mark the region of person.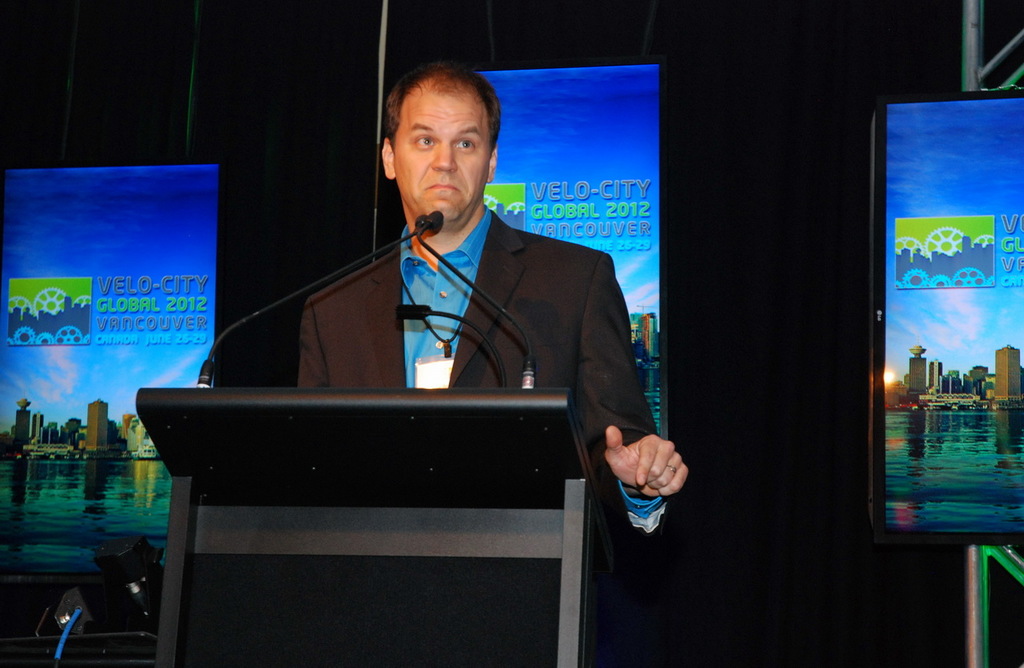
Region: region(301, 60, 687, 569).
